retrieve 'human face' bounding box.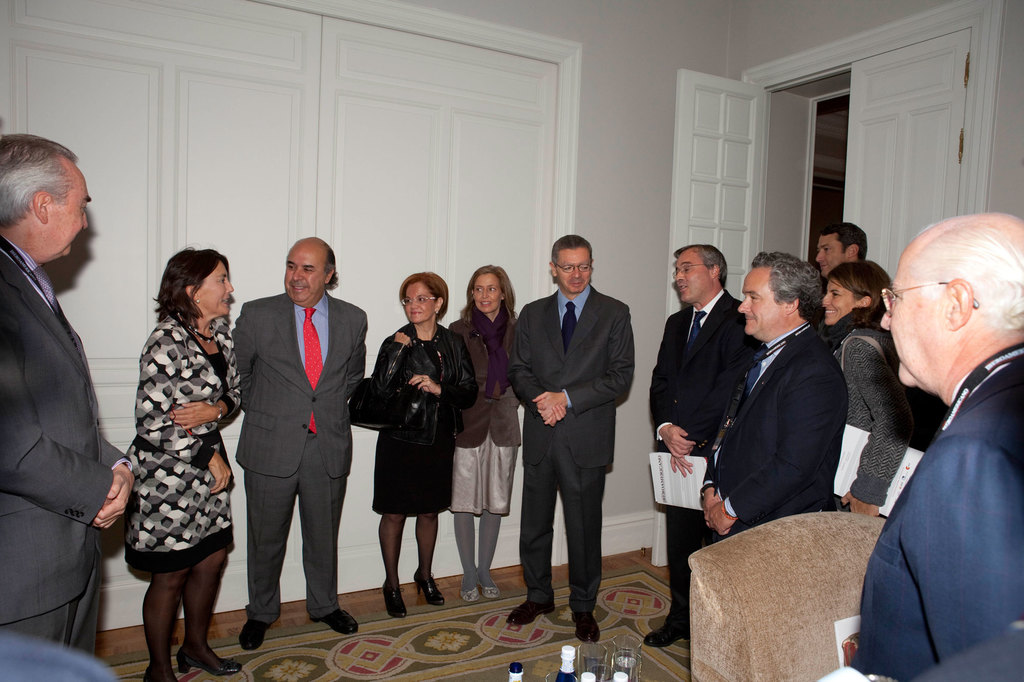
Bounding box: [left=198, top=255, right=232, bottom=324].
